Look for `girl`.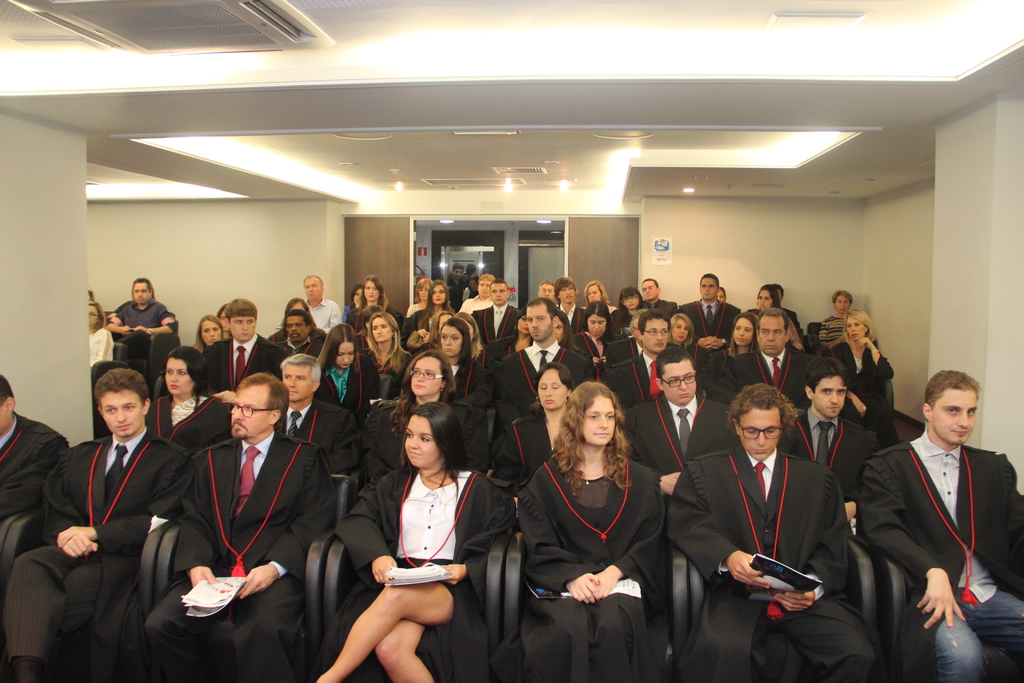
Found: bbox(490, 304, 534, 358).
